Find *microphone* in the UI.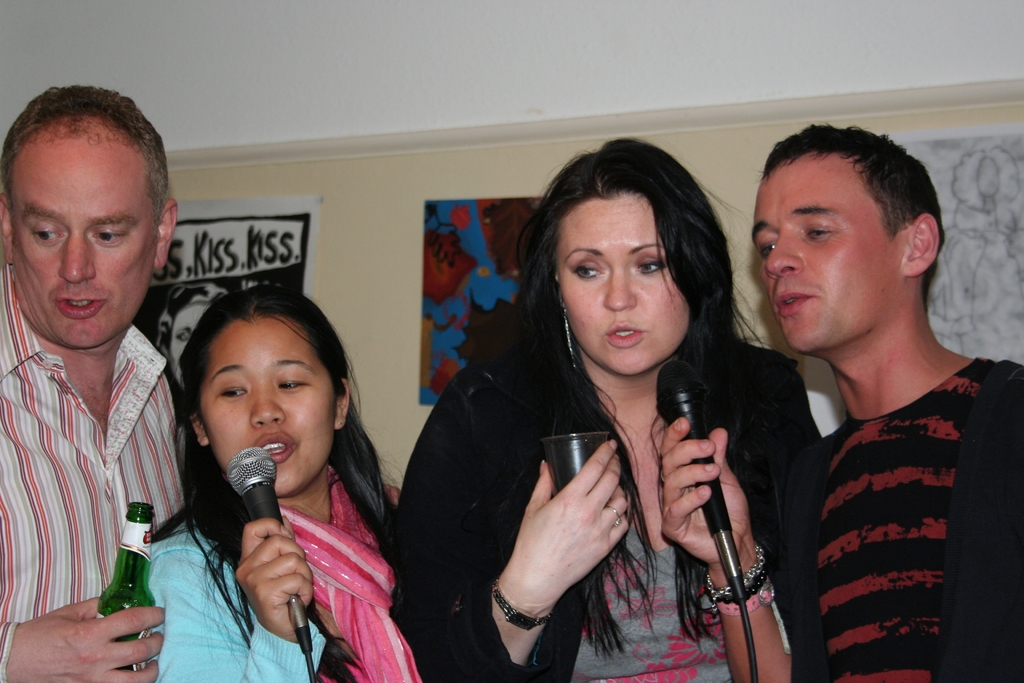
UI element at left=223, top=441, right=316, bottom=655.
